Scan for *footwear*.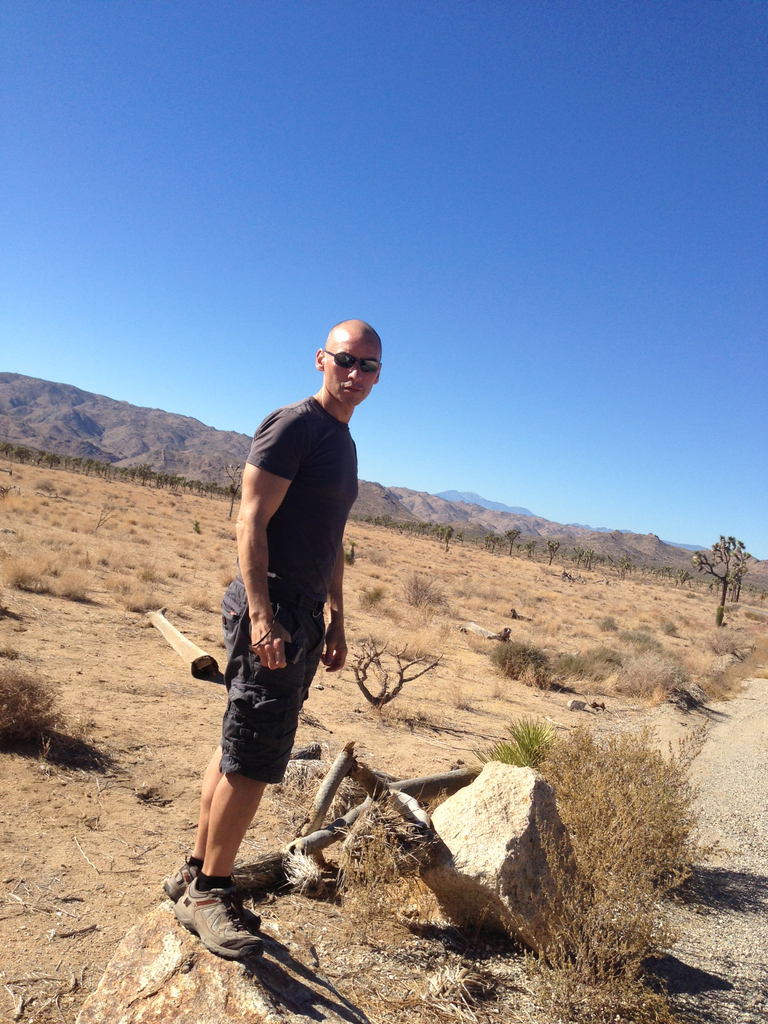
Scan result: (174, 881, 265, 956).
